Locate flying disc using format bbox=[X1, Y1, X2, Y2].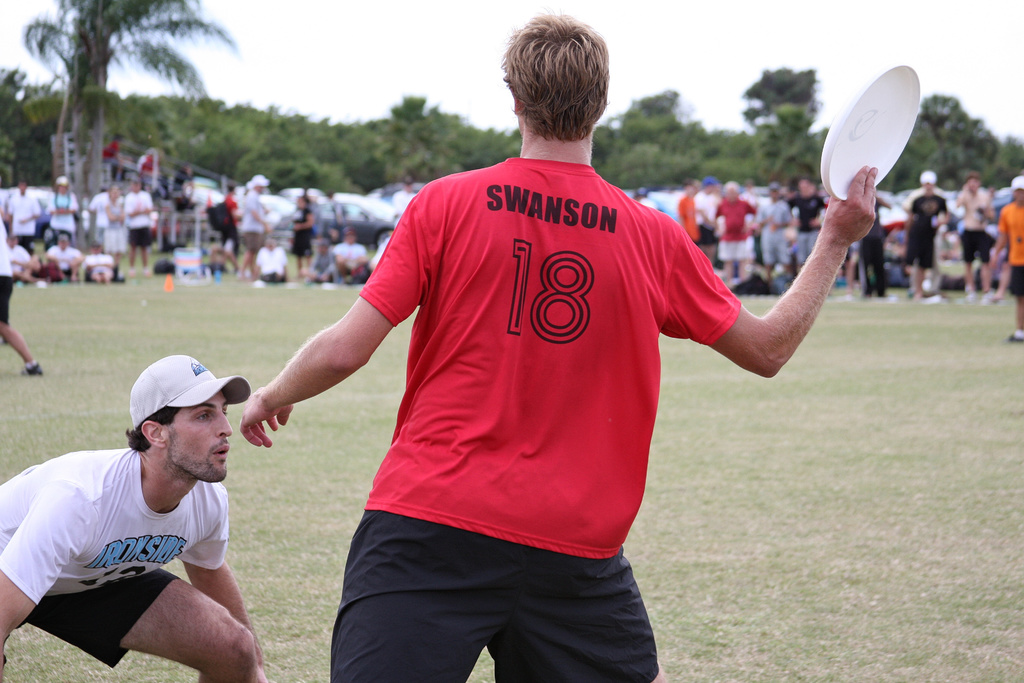
bbox=[821, 64, 919, 202].
